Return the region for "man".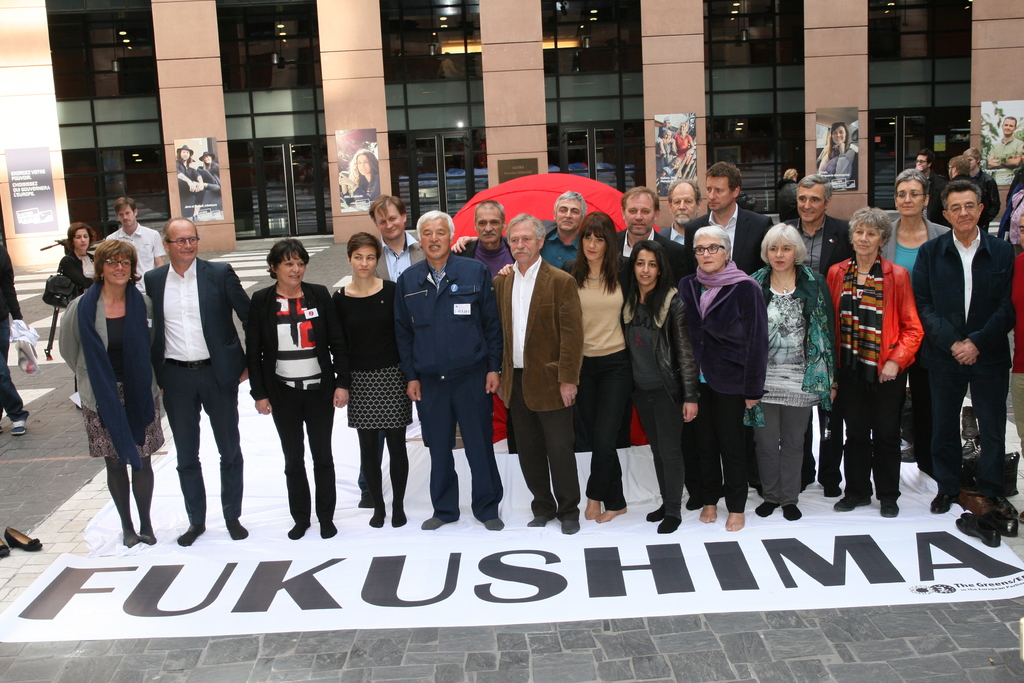
<bbox>138, 220, 264, 551</bbox>.
